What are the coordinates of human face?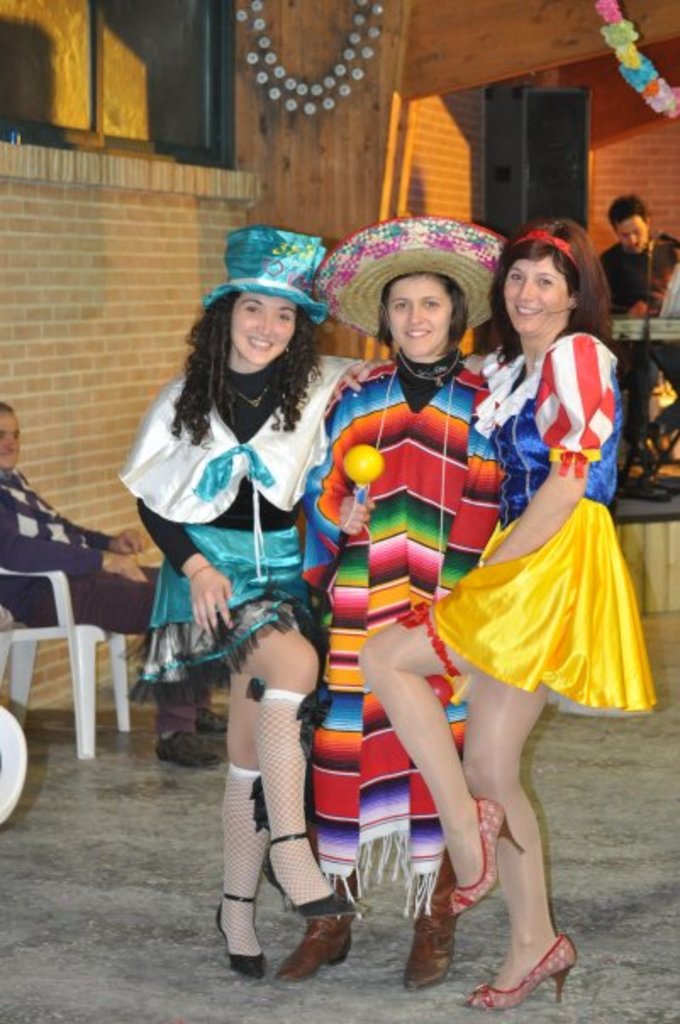
box=[500, 263, 563, 329].
